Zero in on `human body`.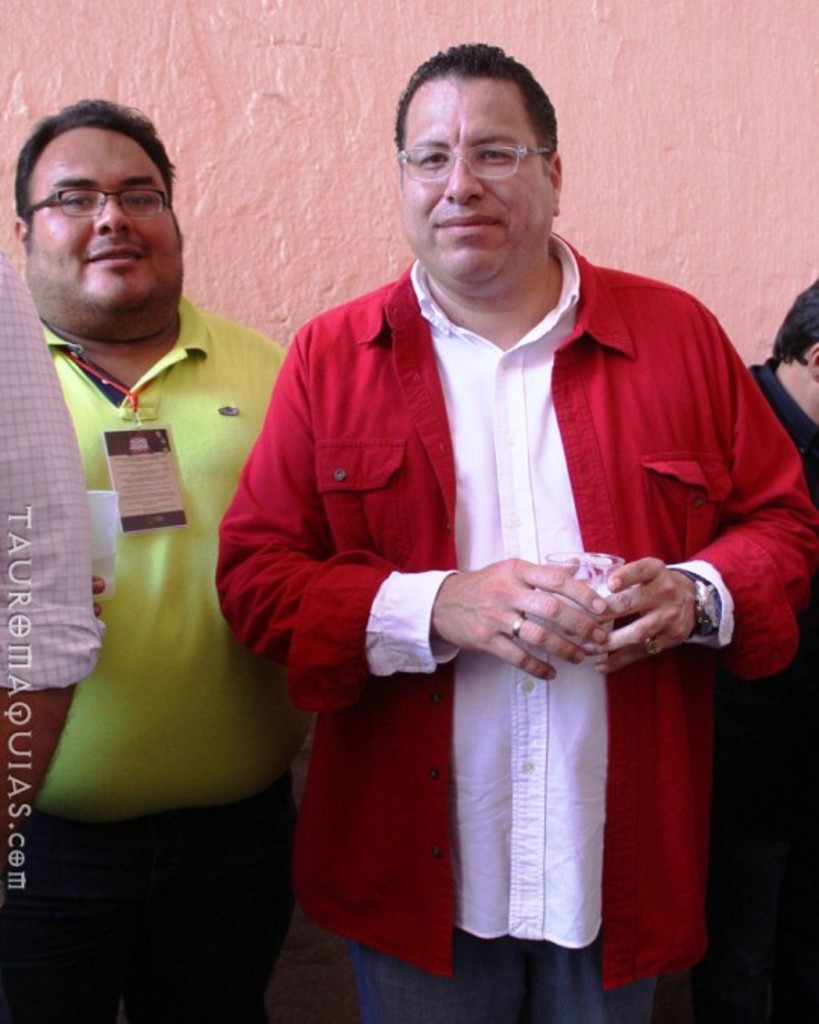
Zeroed in: {"left": 253, "top": 96, "right": 770, "bottom": 1023}.
